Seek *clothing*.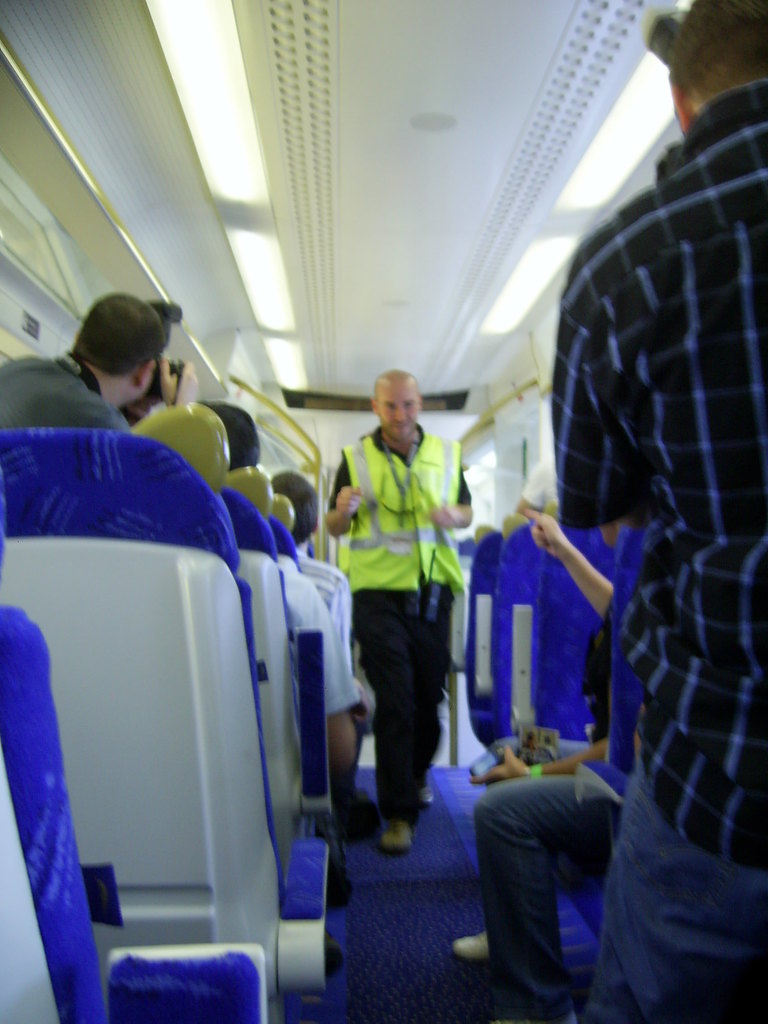
box(328, 436, 470, 821).
